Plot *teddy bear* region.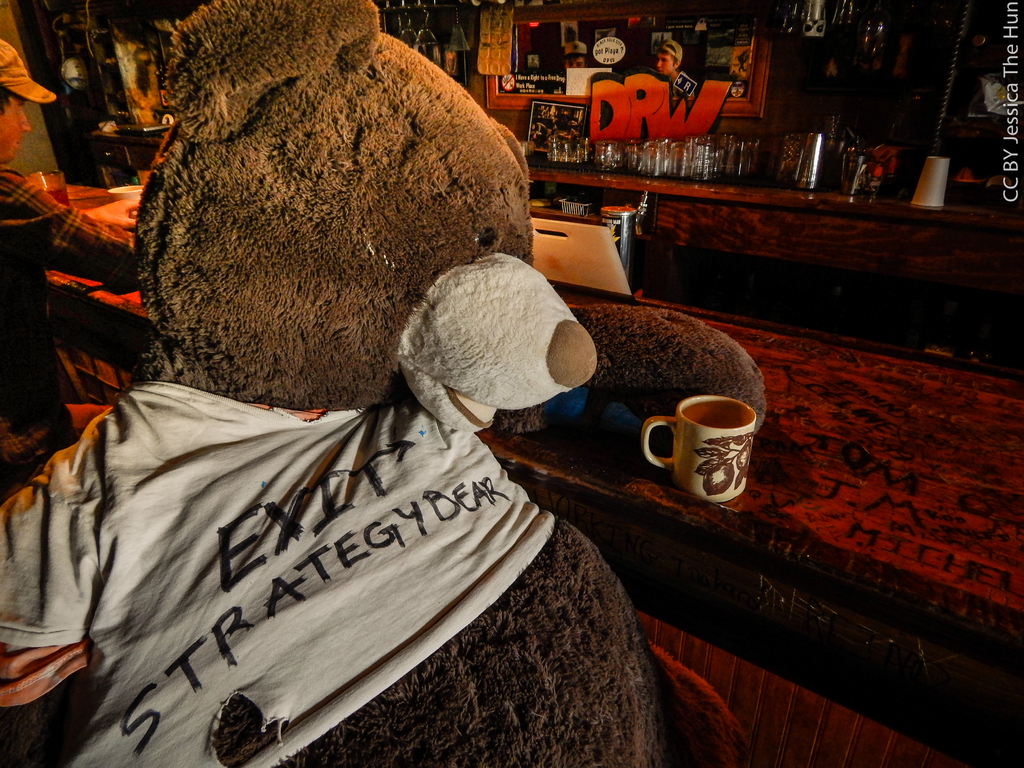
Plotted at crop(0, 0, 769, 767).
